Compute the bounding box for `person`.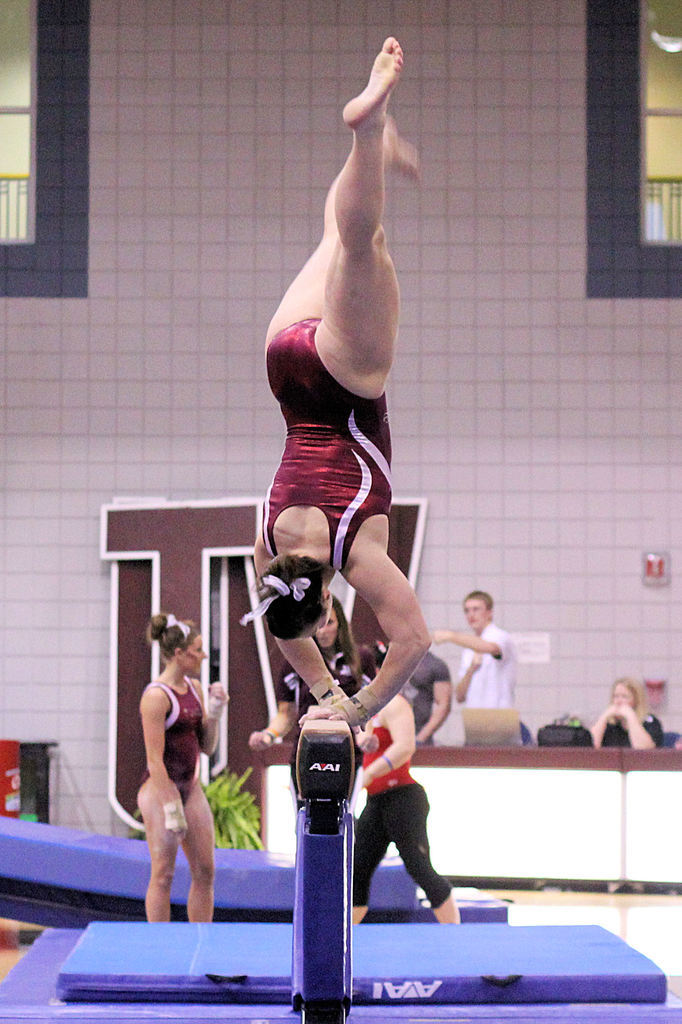
x1=266 y1=598 x2=356 y2=722.
